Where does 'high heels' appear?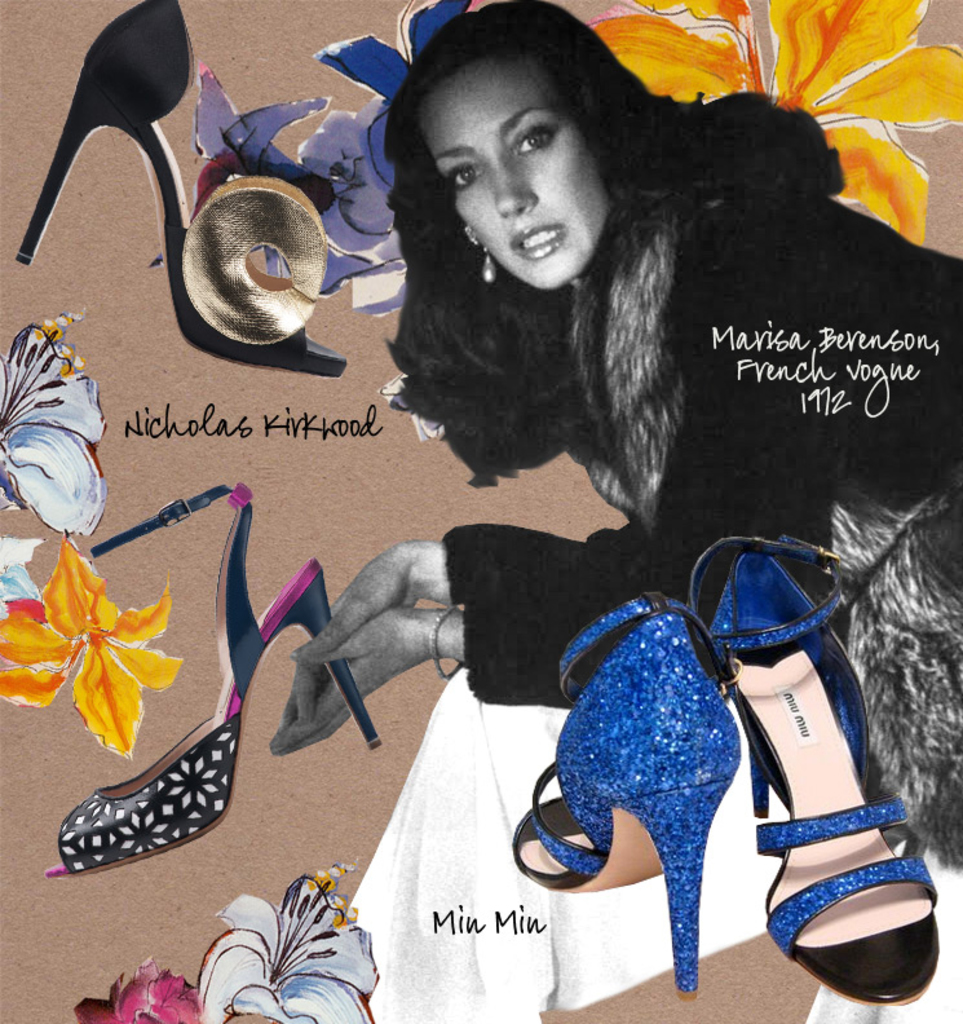
Appears at l=47, t=486, r=383, b=871.
